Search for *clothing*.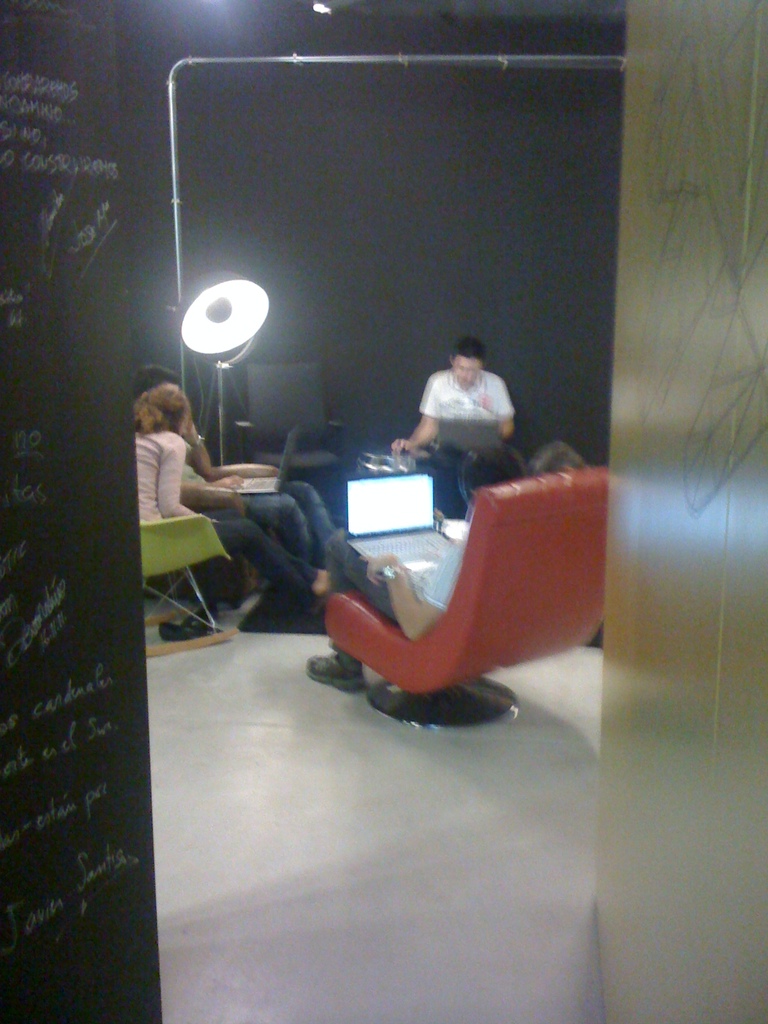
Found at rect(326, 536, 465, 624).
